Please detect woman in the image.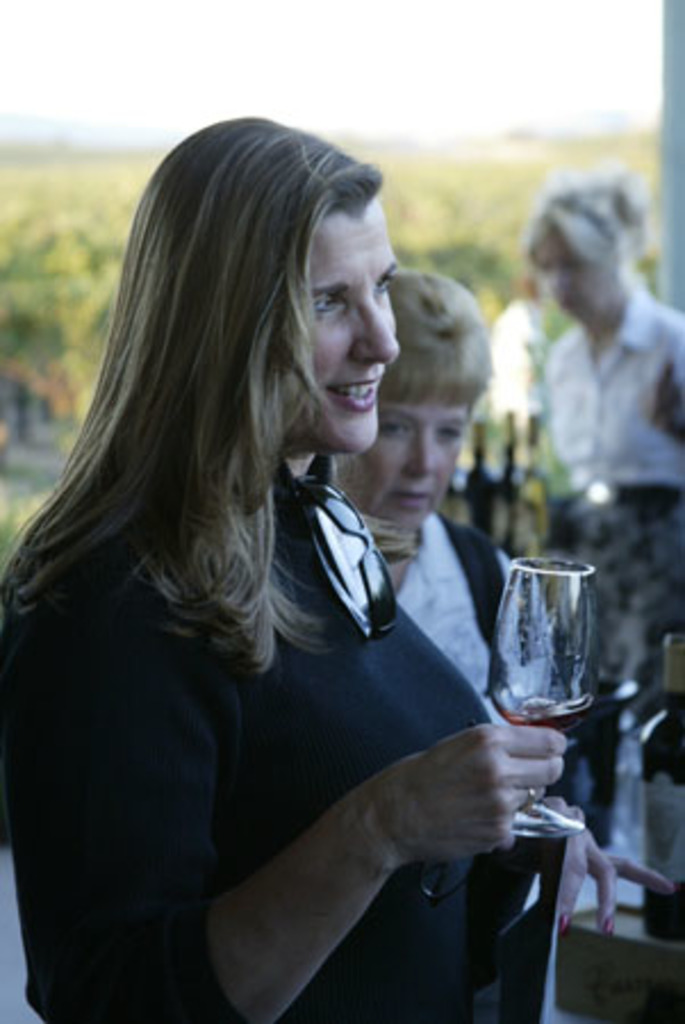
x1=521, y1=173, x2=683, y2=867.
